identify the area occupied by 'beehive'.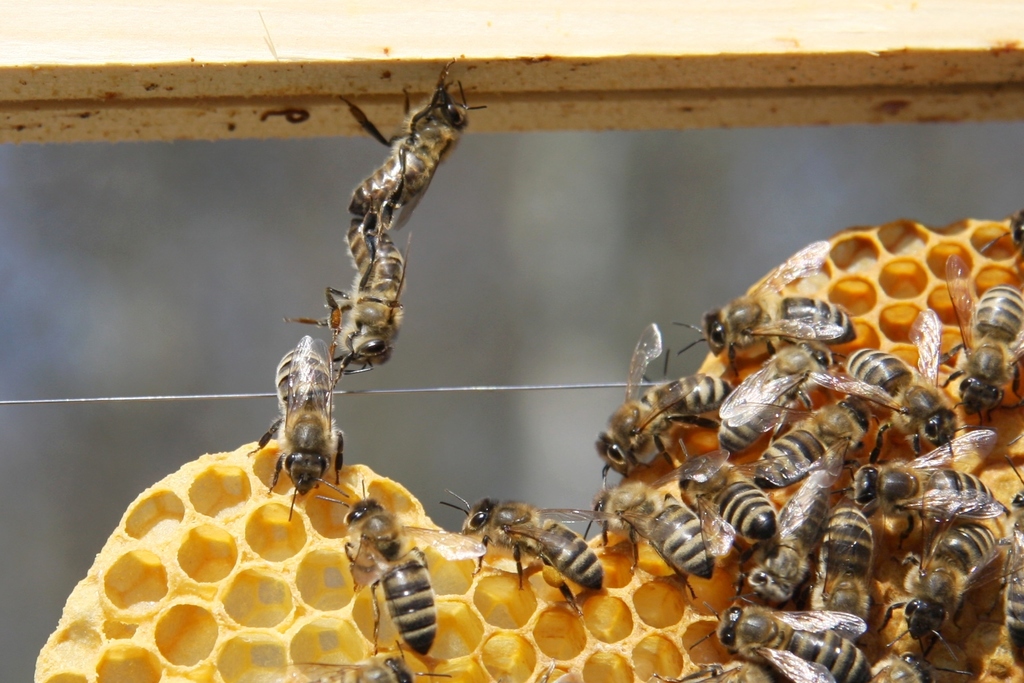
Area: rect(0, 0, 1023, 682).
